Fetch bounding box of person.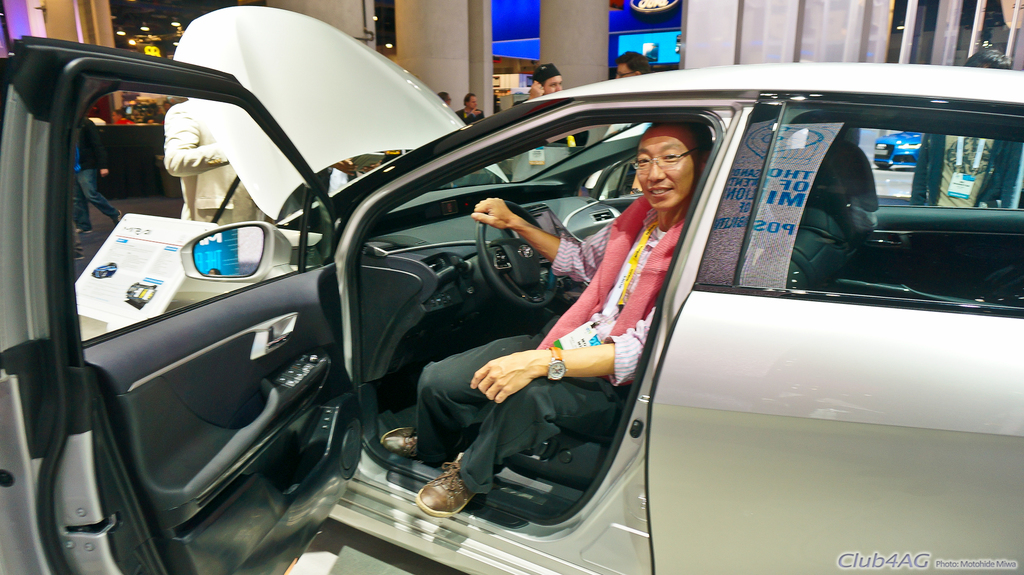
Bbox: {"x1": 381, "y1": 124, "x2": 713, "y2": 518}.
